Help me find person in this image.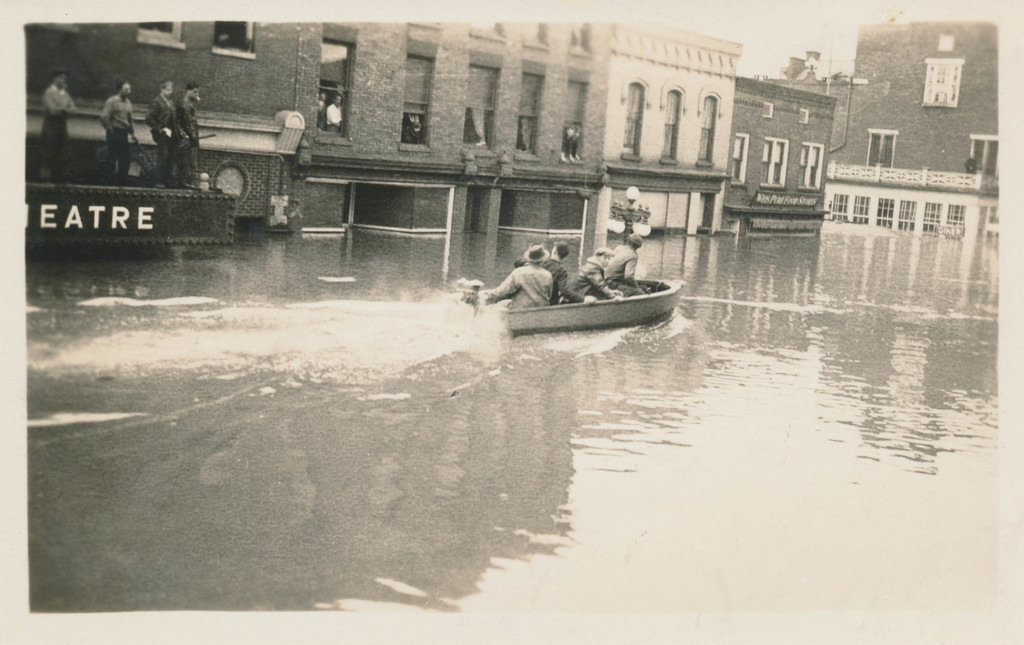
Found it: l=513, t=243, r=600, b=307.
